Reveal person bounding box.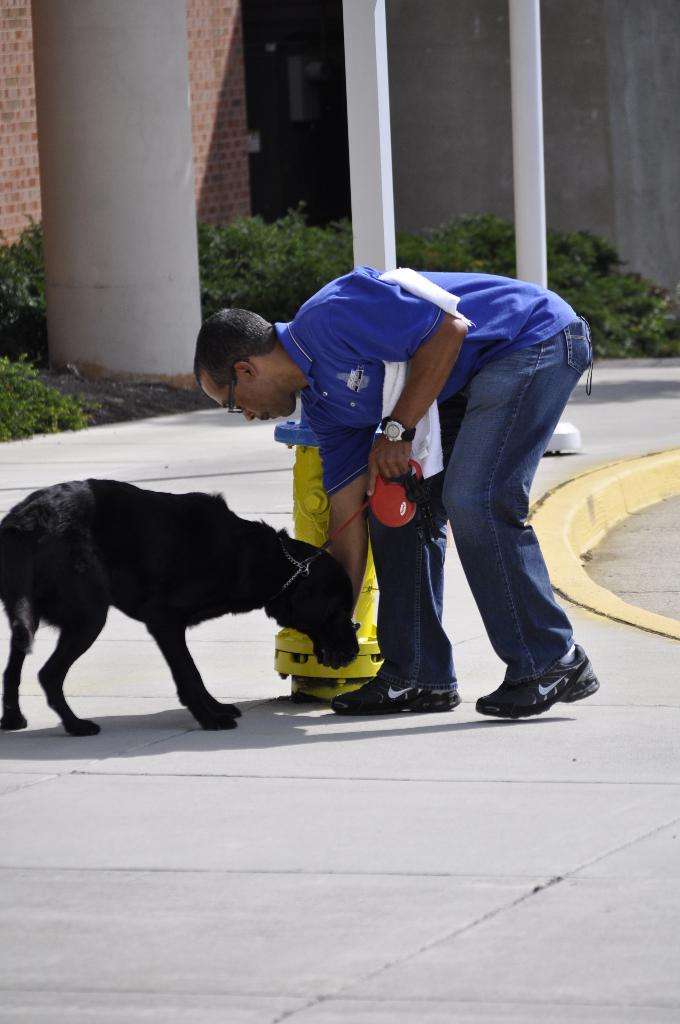
Revealed: rect(137, 250, 578, 722).
